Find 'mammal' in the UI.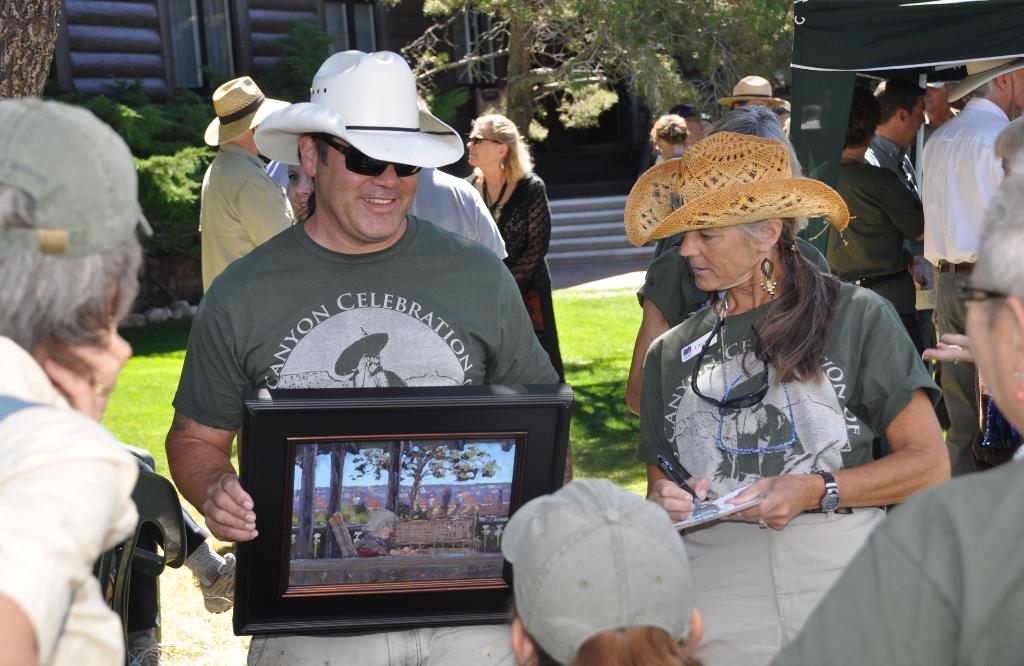
UI element at locate(681, 99, 831, 321).
